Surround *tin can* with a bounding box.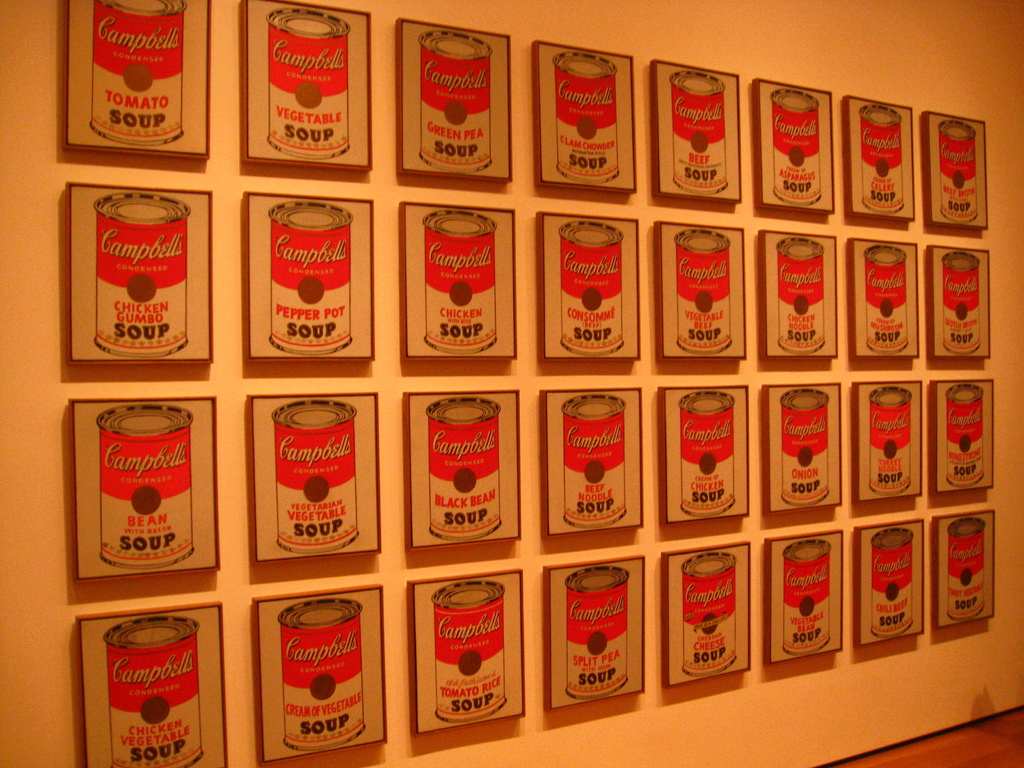
region(420, 29, 494, 176).
